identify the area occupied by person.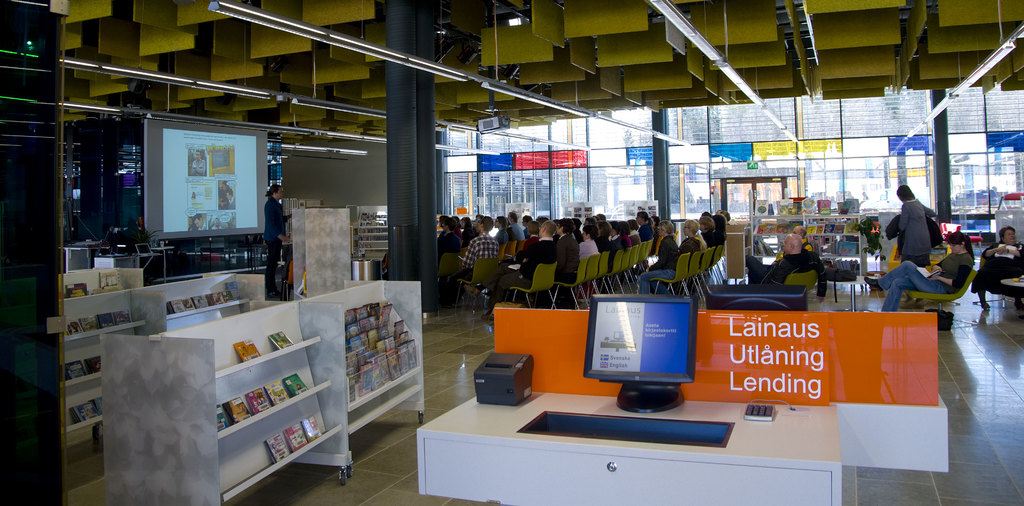
Area: {"left": 223, "top": 177, "right": 234, "bottom": 206}.
